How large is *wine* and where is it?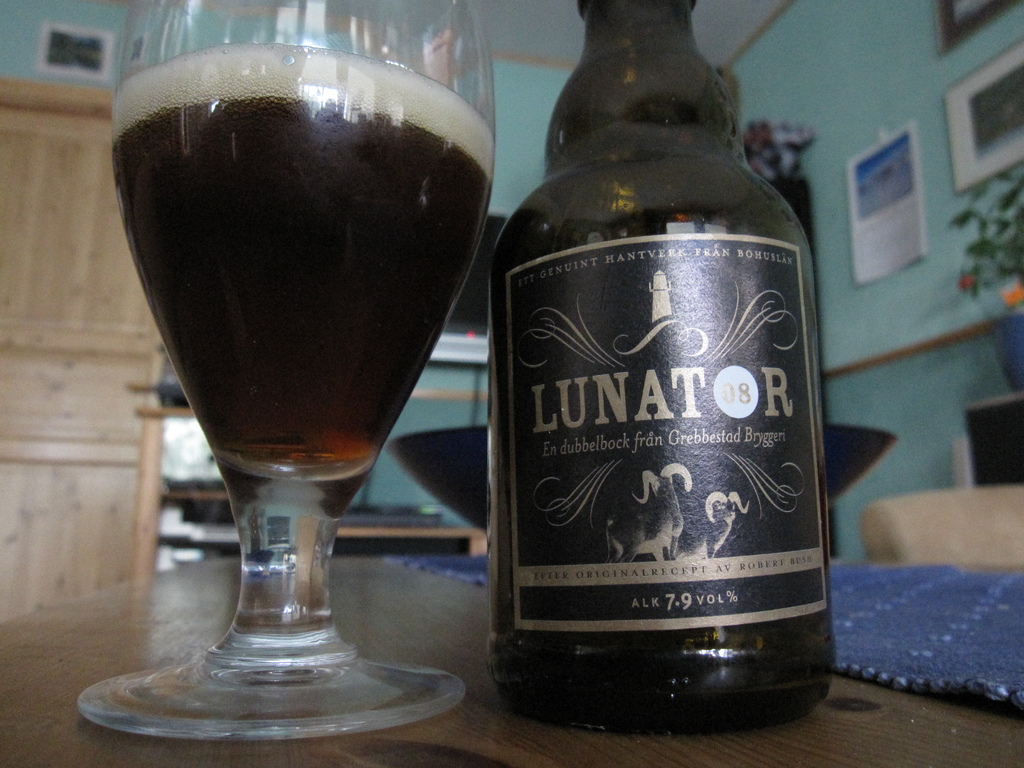
Bounding box: select_region(486, 0, 845, 744).
